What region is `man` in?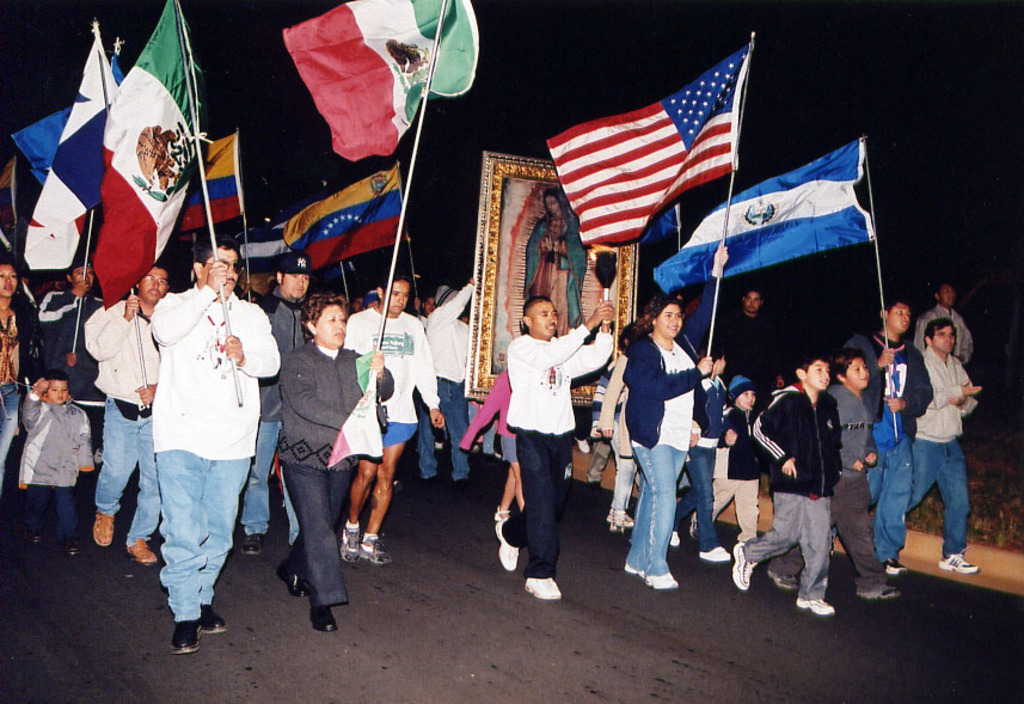
[344, 274, 440, 564].
